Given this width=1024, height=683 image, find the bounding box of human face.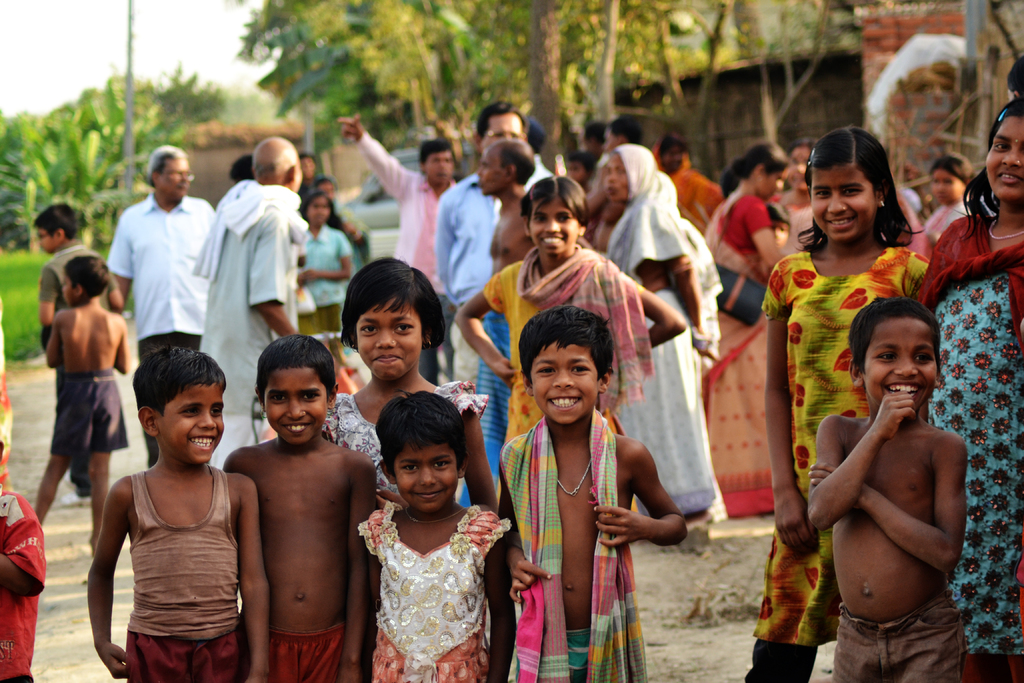
detection(304, 197, 325, 226).
